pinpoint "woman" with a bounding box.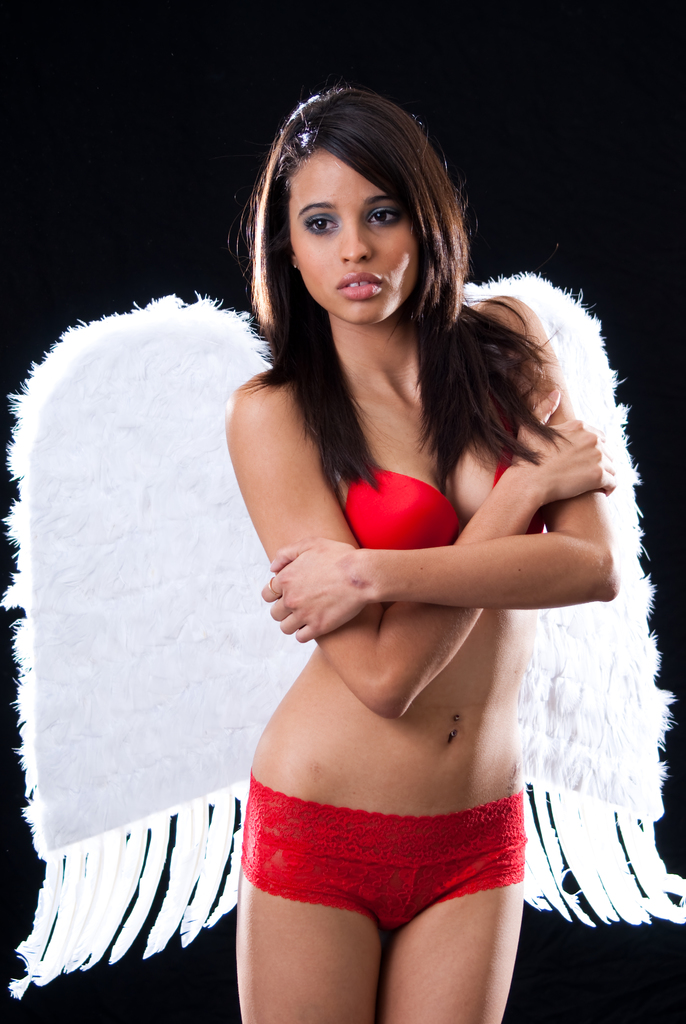
detection(0, 79, 685, 1023).
